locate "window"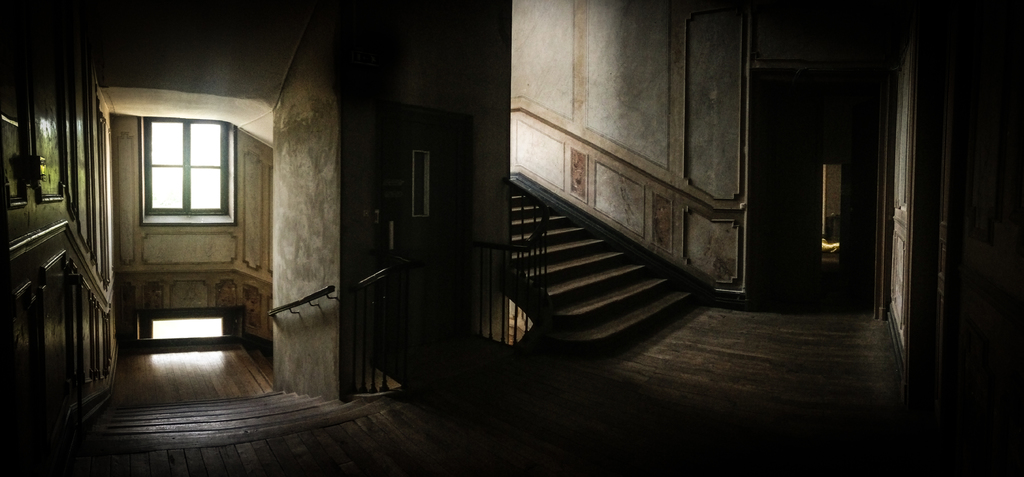
bbox=(99, 96, 228, 244)
